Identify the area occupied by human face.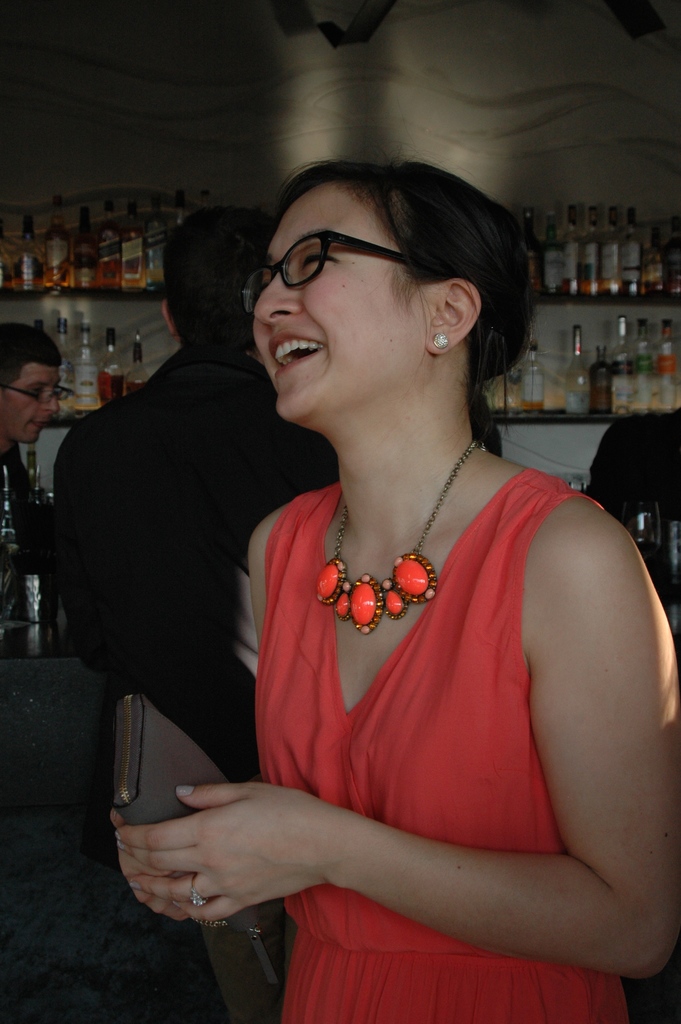
Area: box=[229, 183, 411, 431].
